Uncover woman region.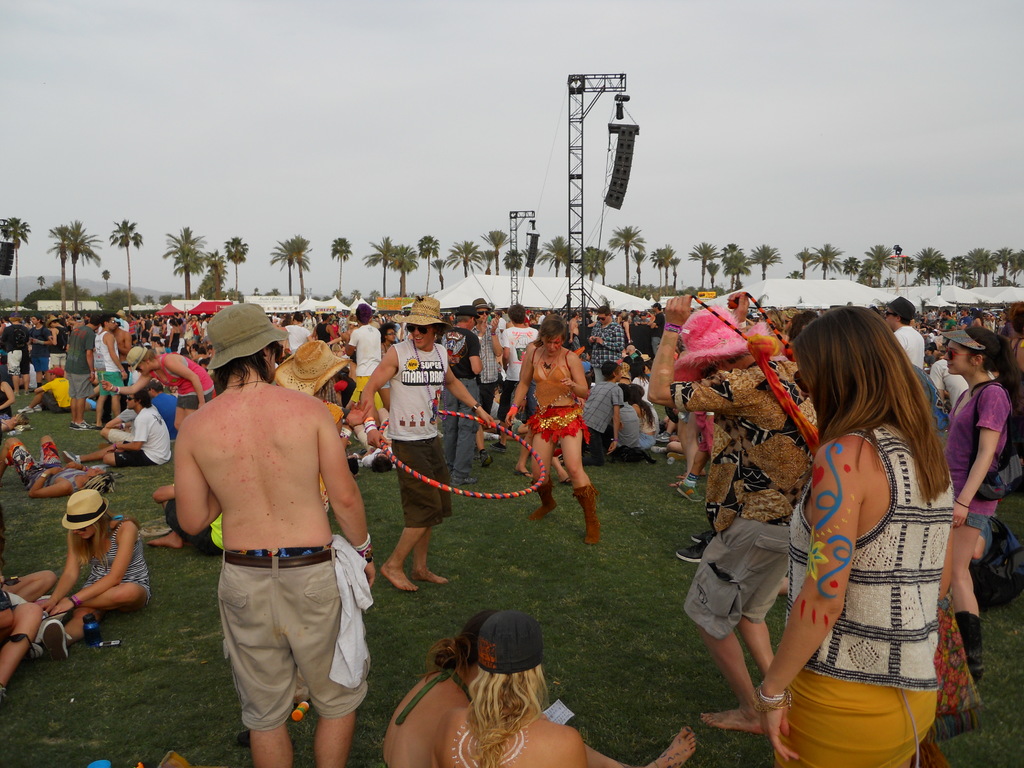
Uncovered: select_region(380, 608, 697, 767).
